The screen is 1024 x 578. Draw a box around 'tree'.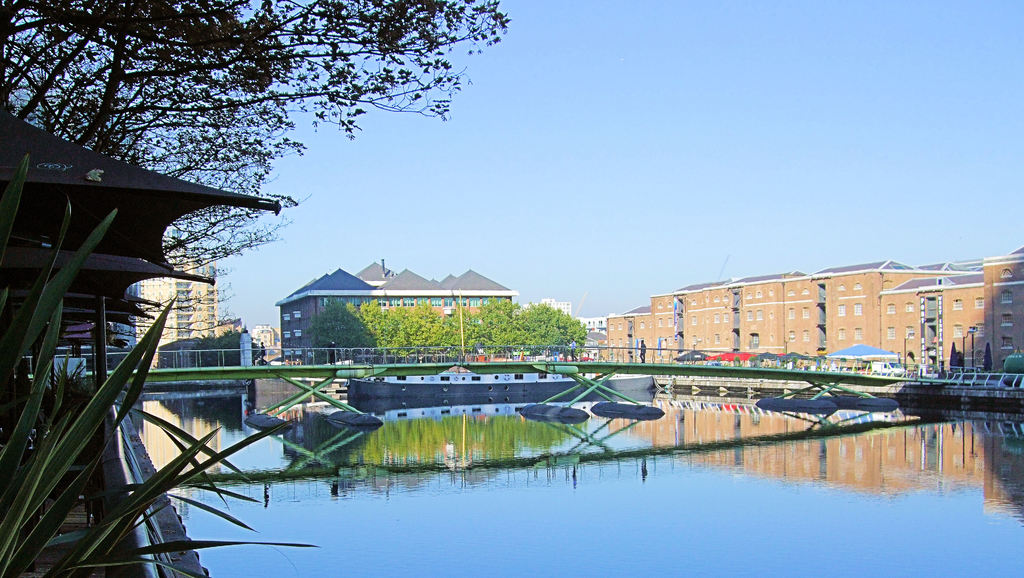
detection(0, 16, 513, 322).
